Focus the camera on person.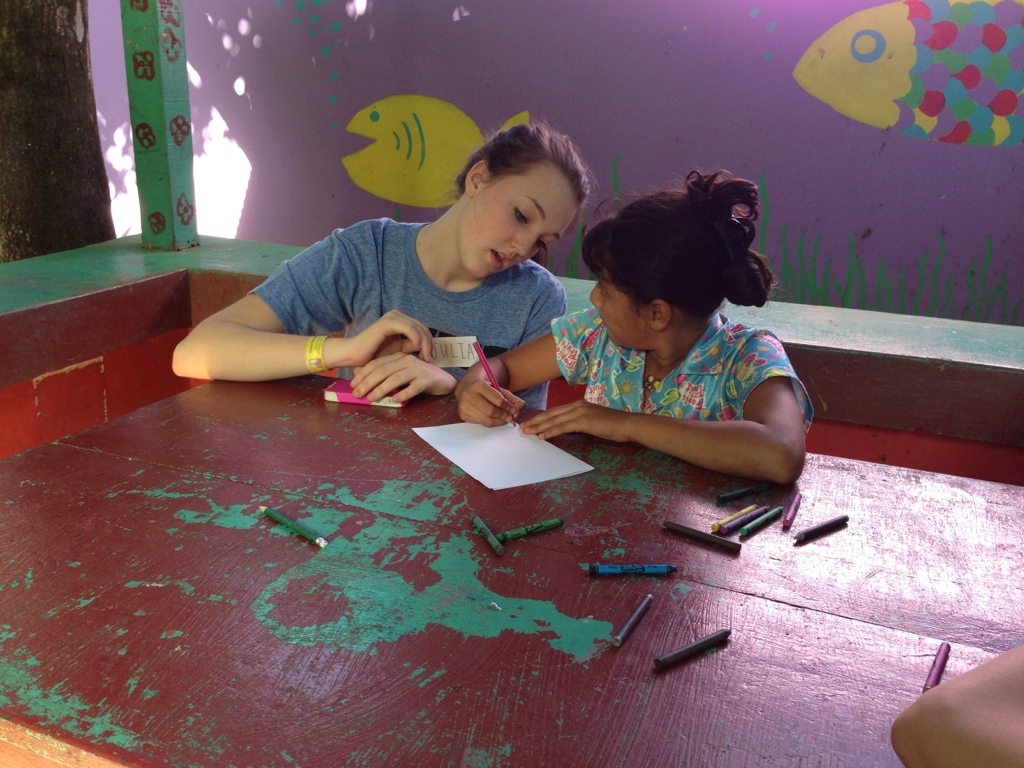
Focus region: [450, 163, 817, 484].
